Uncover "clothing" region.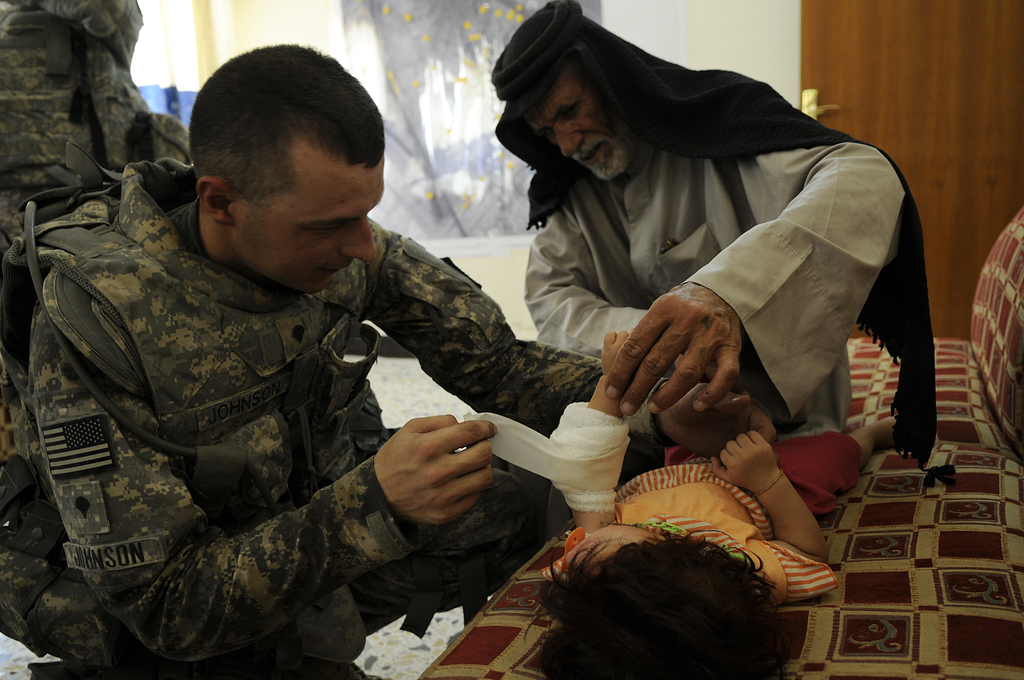
Uncovered: (31,106,636,668).
